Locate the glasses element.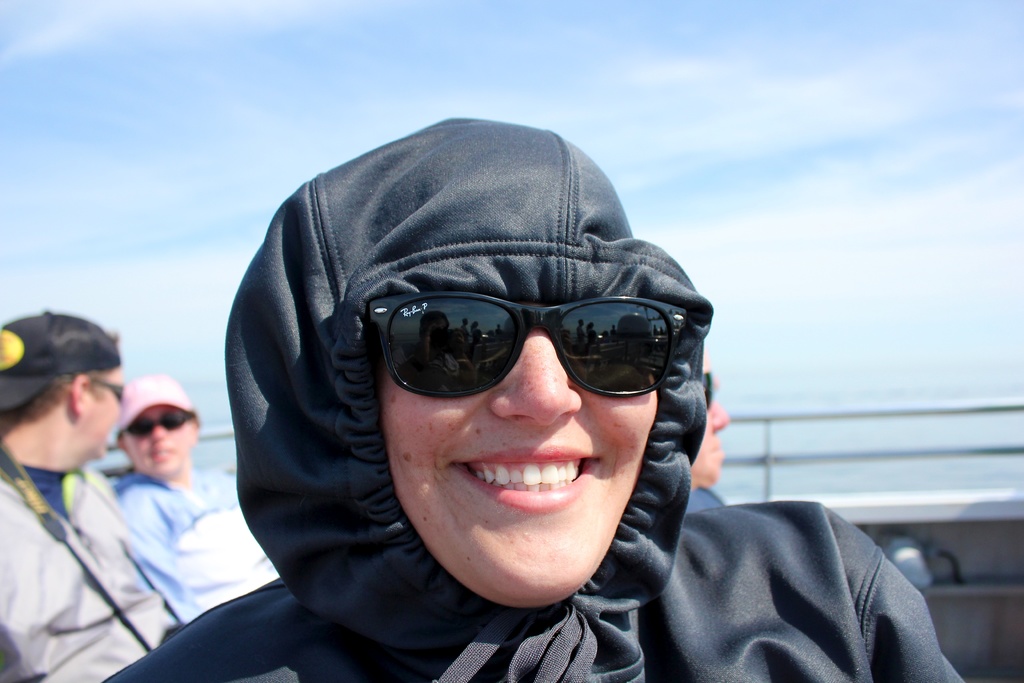
Element bbox: rect(89, 375, 128, 406).
